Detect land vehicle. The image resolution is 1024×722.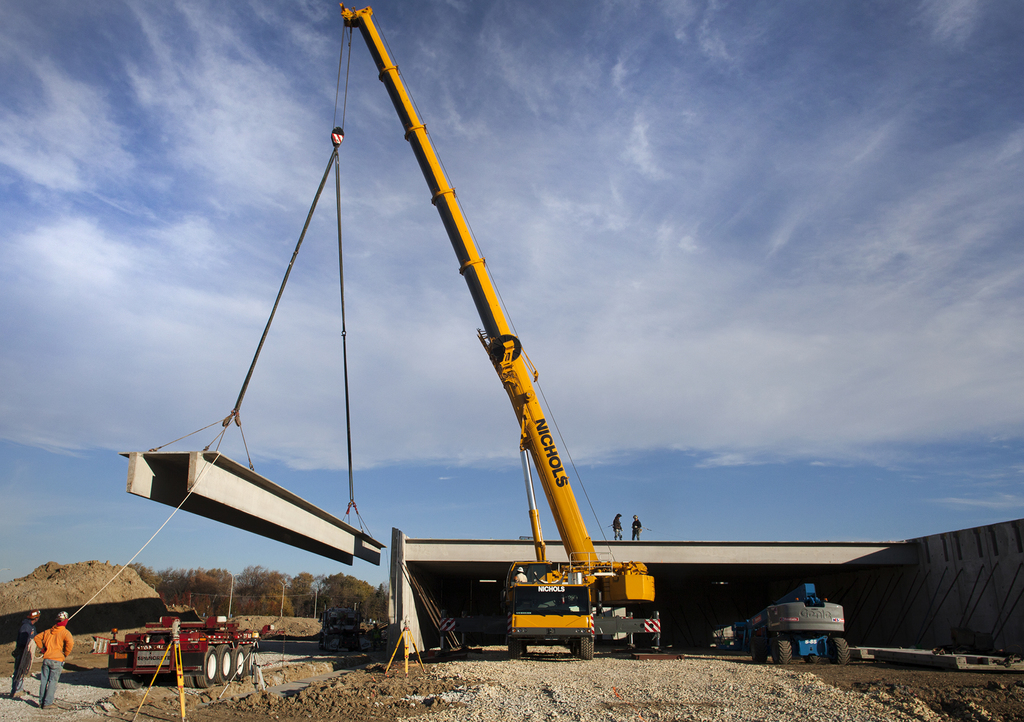
<box>318,605,357,655</box>.
